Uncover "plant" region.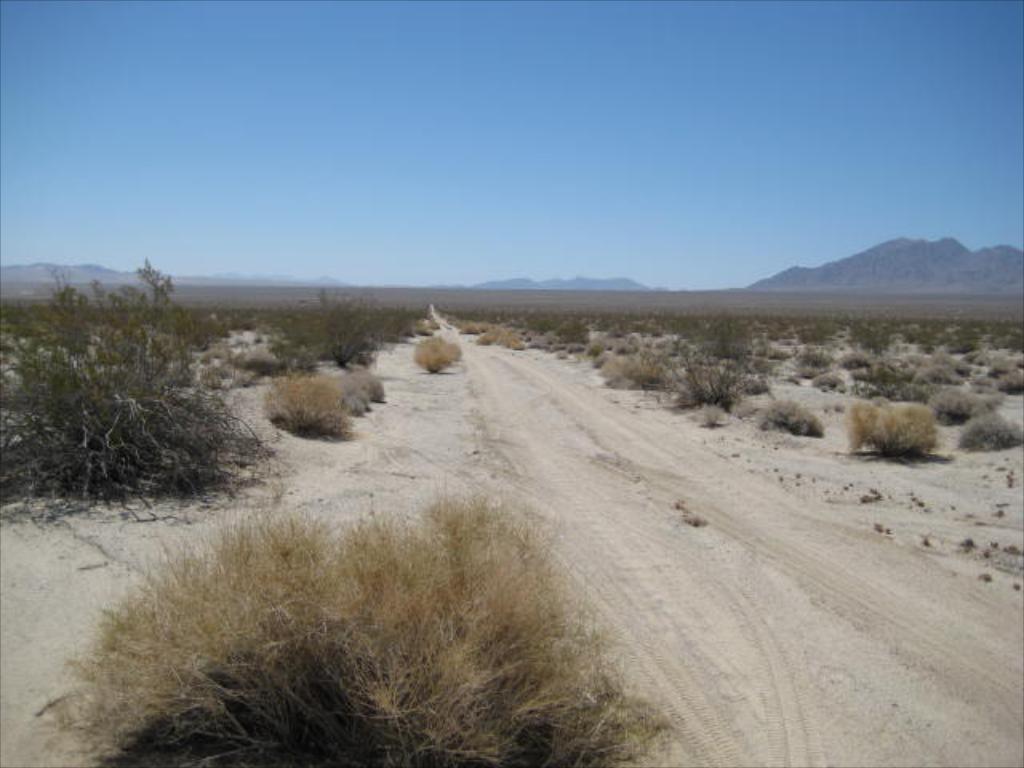
Uncovered: box(331, 362, 389, 416).
